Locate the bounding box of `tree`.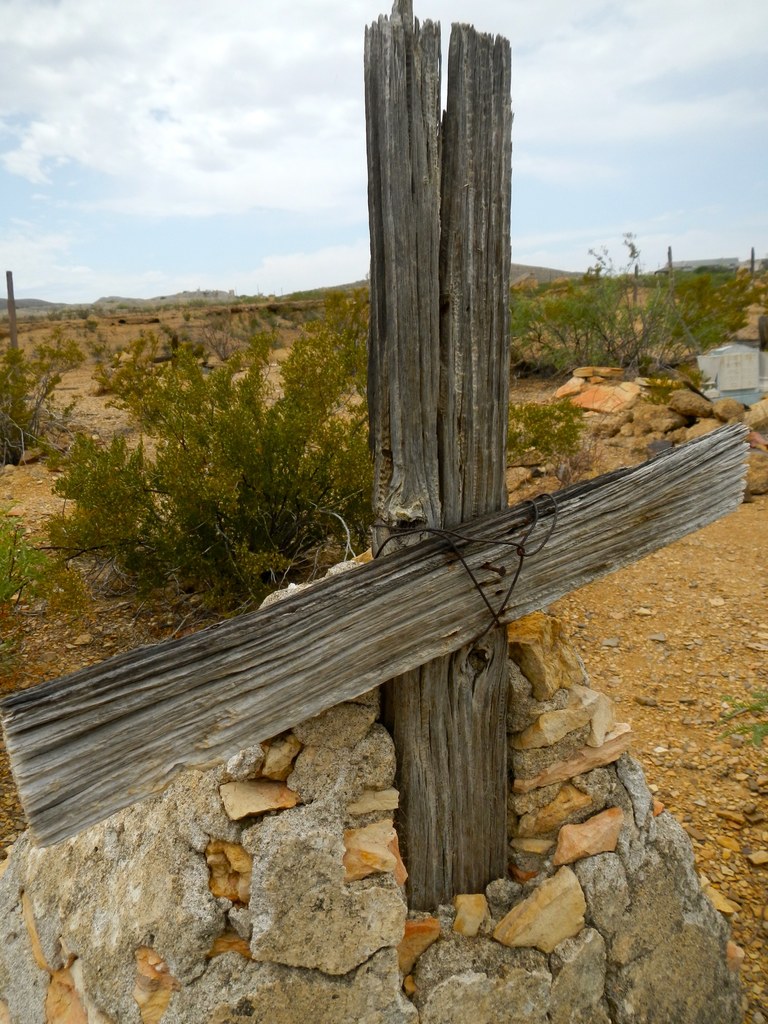
Bounding box: box=[40, 344, 378, 587].
